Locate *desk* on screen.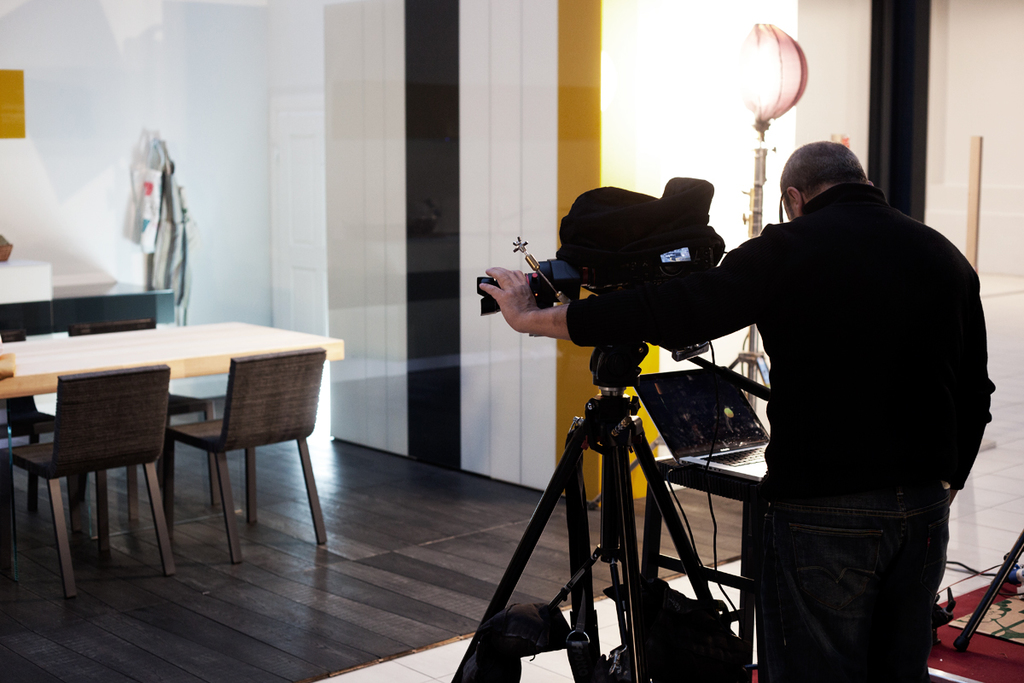
On screen at BBox(30, 324, 395, 602).
